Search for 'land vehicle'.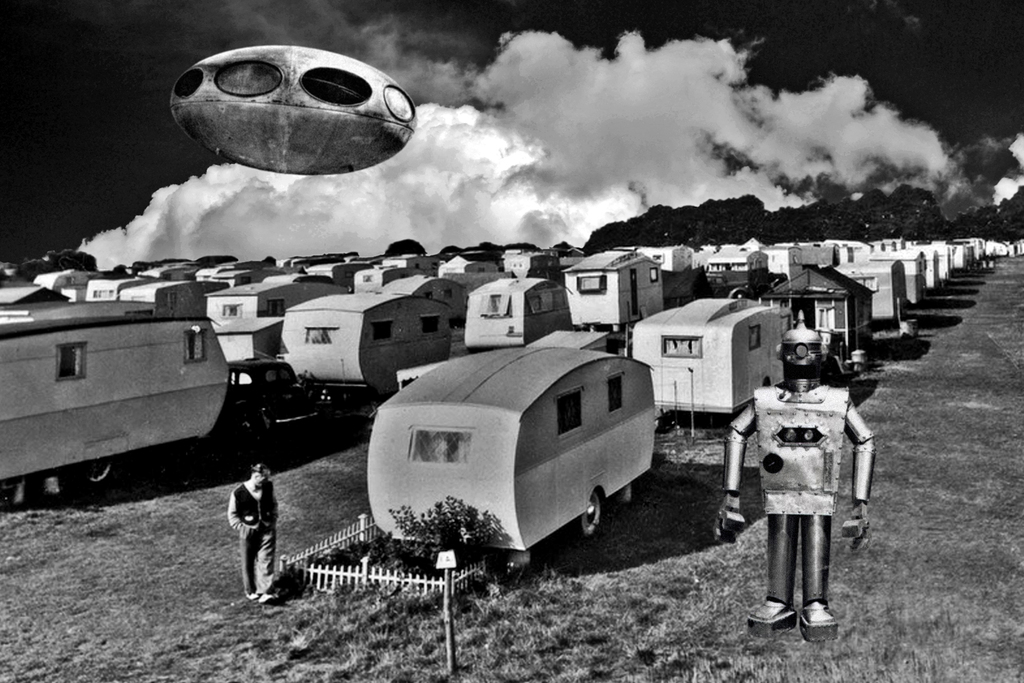
Found at [223, 314, 281, 353].
